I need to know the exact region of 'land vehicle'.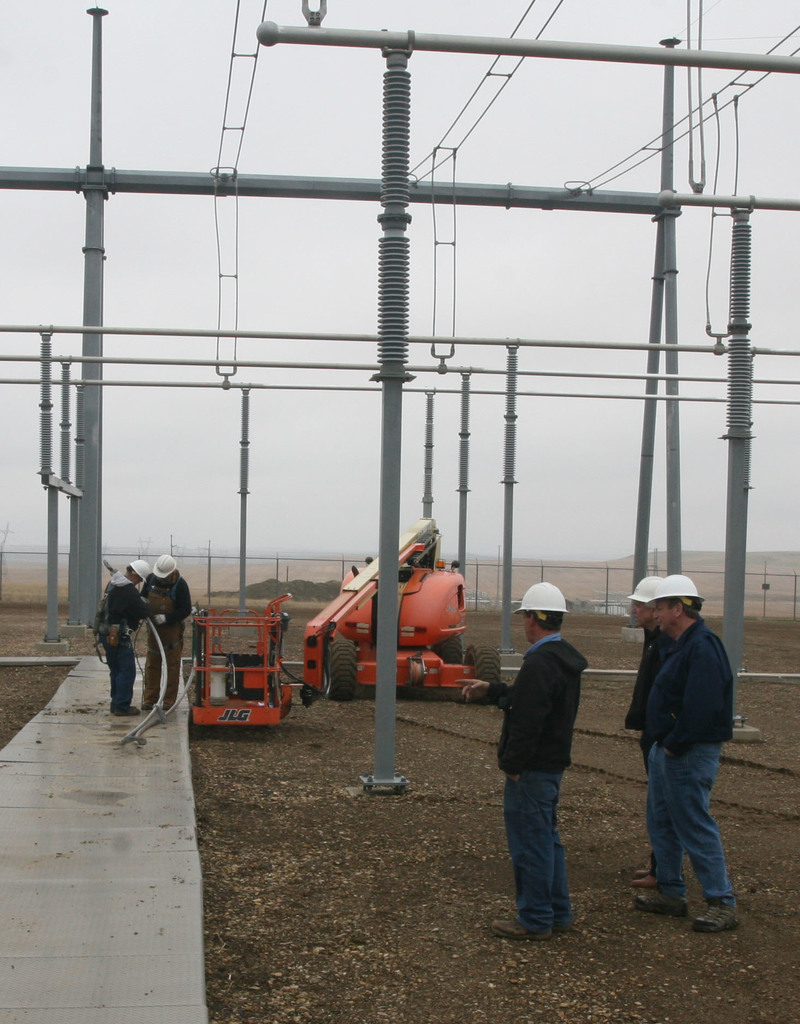
Region: x1=305 y1=520 x2=503 y2=698.
